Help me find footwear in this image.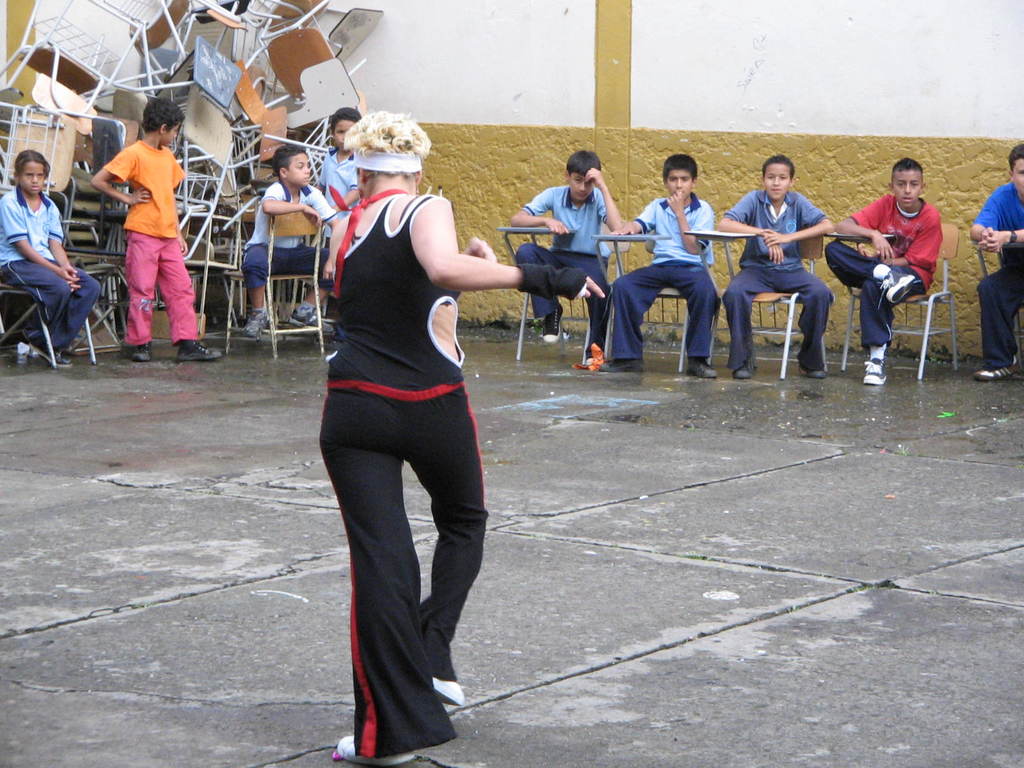
Found it: {"x1": 860, "y1": 358, "x2": 884, "y2": 384}.
